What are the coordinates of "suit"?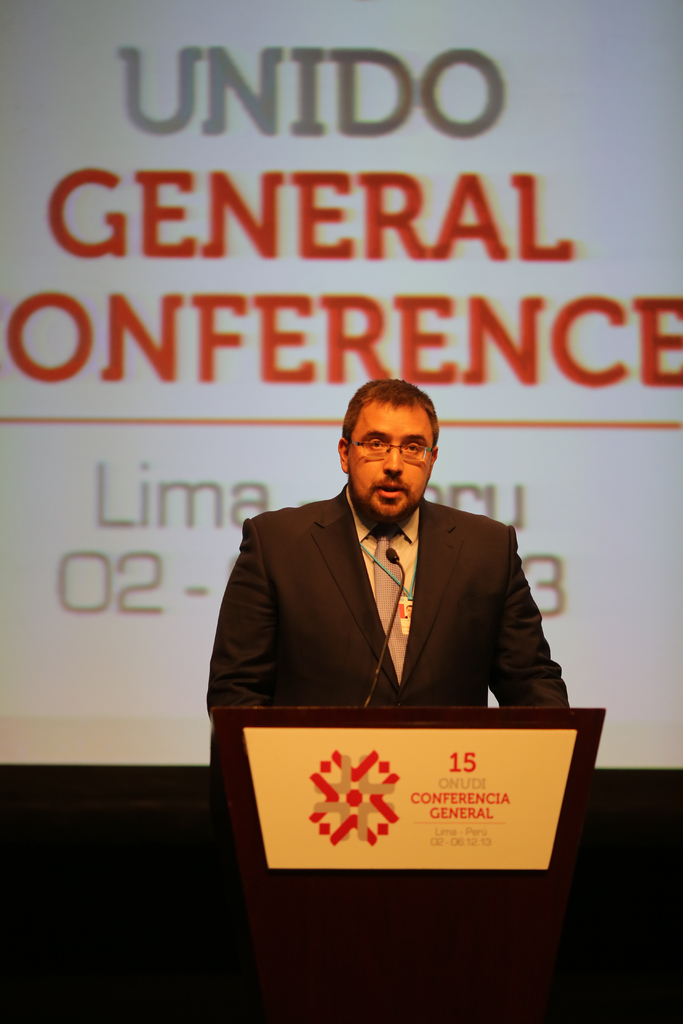
213 442 584 758.
